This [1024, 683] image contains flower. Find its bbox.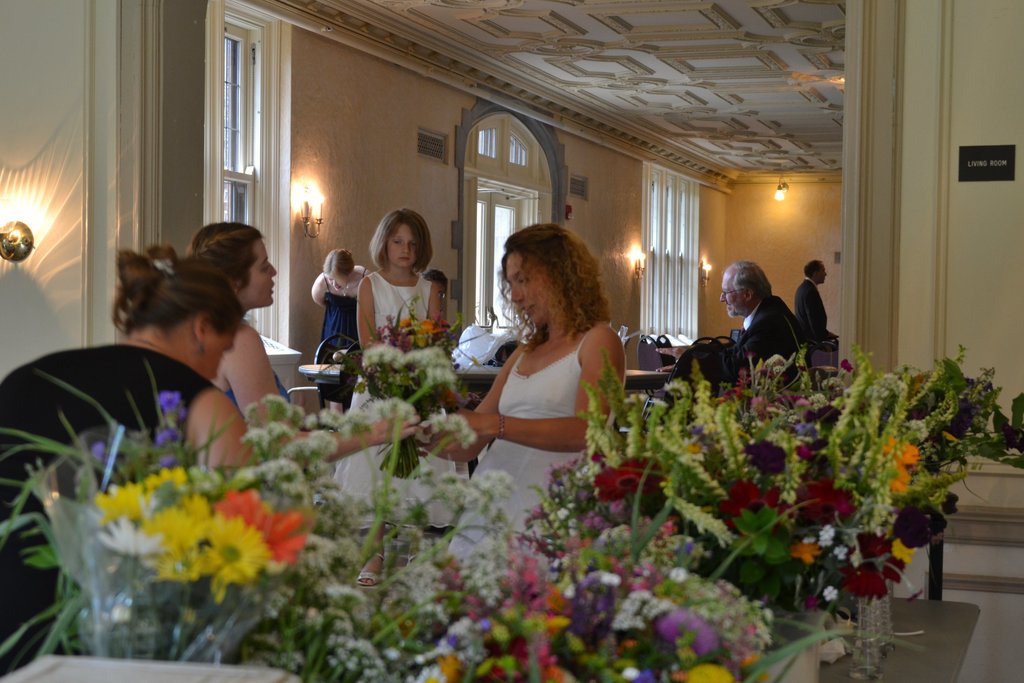
[201, 516, 275, 587].
